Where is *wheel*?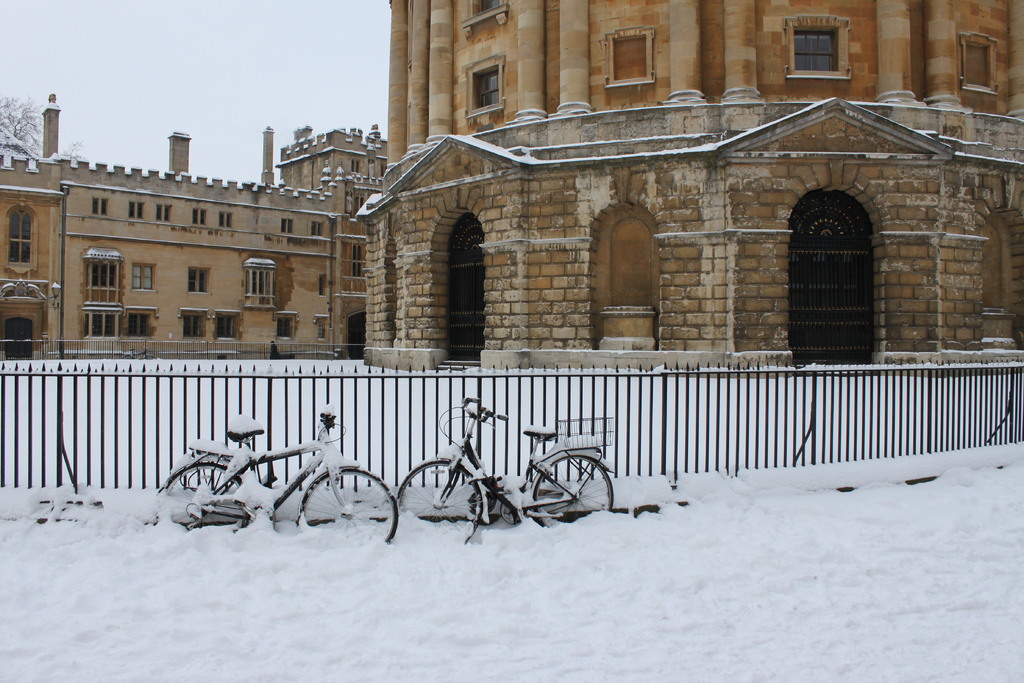
box(164, 463, 251, 533).
